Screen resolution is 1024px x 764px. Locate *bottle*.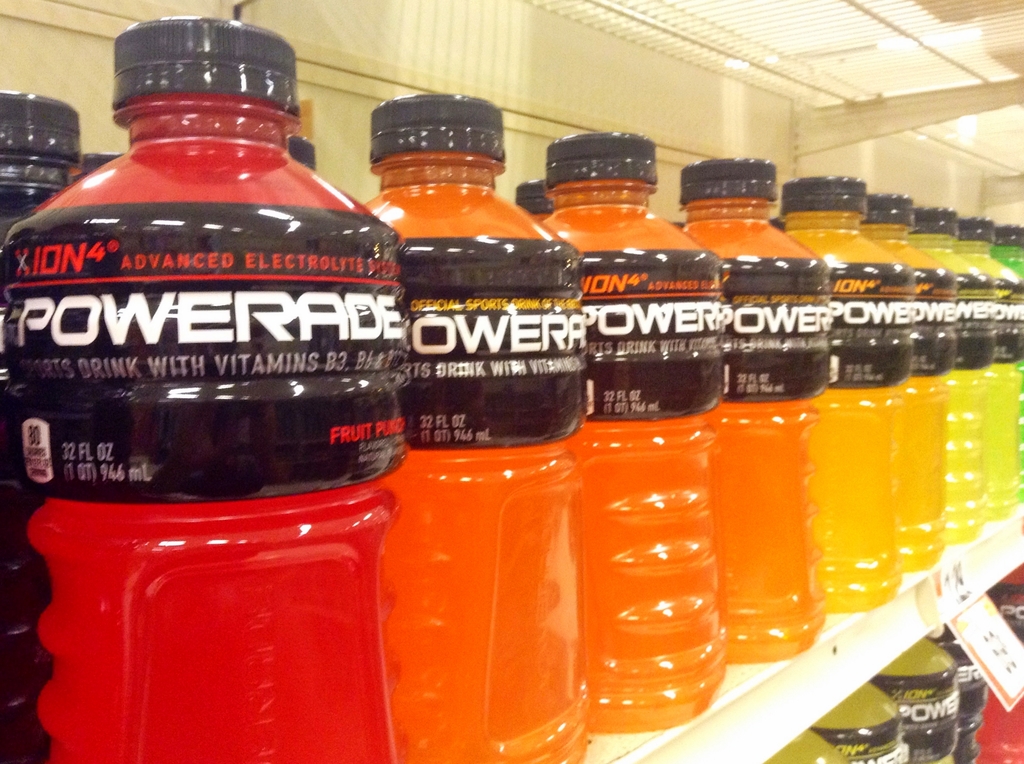
986:221:1023:507.
